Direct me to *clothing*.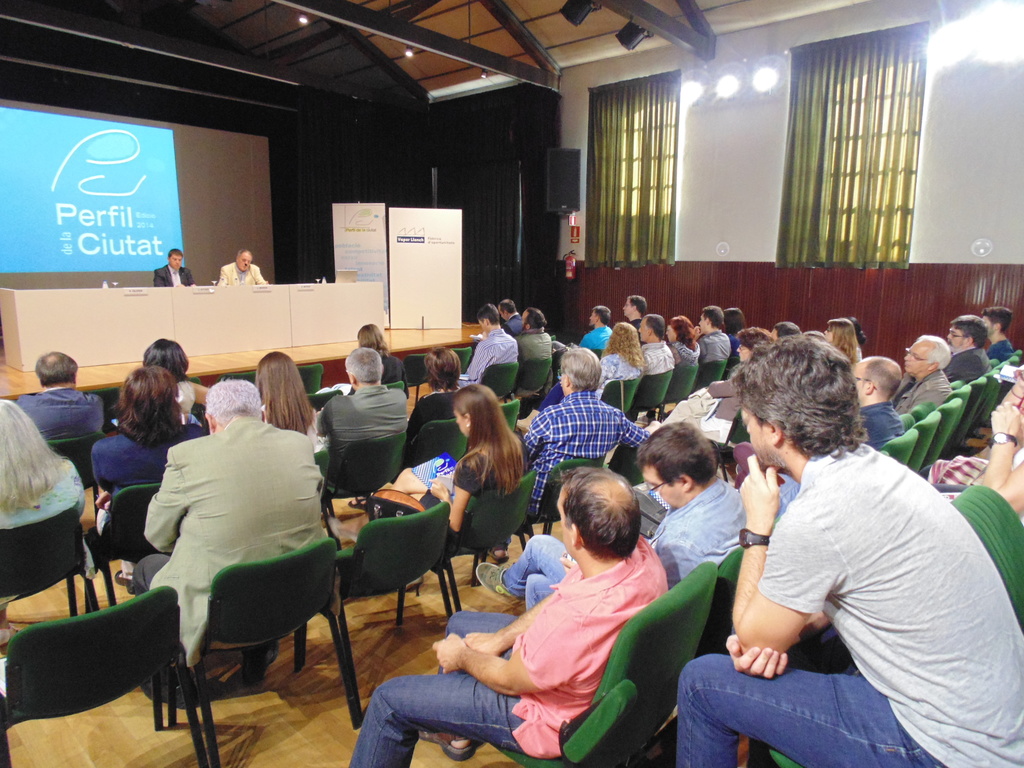
Direction: (176, 379, 197, 415).
